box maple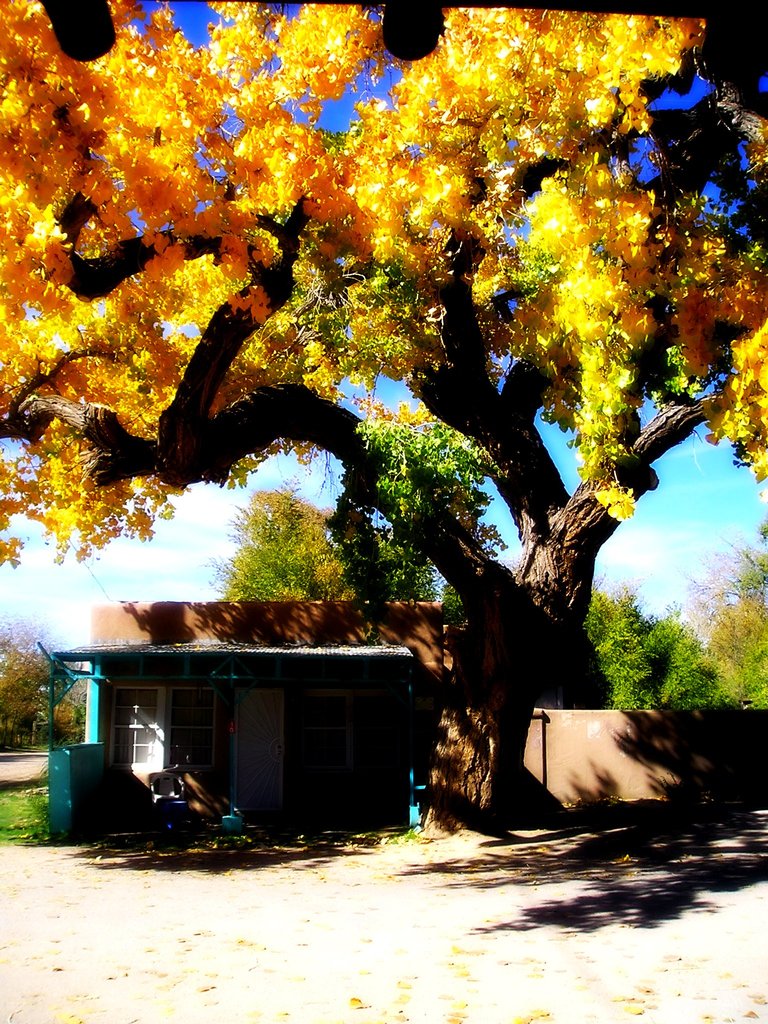
[0, 1, 767, 844]
